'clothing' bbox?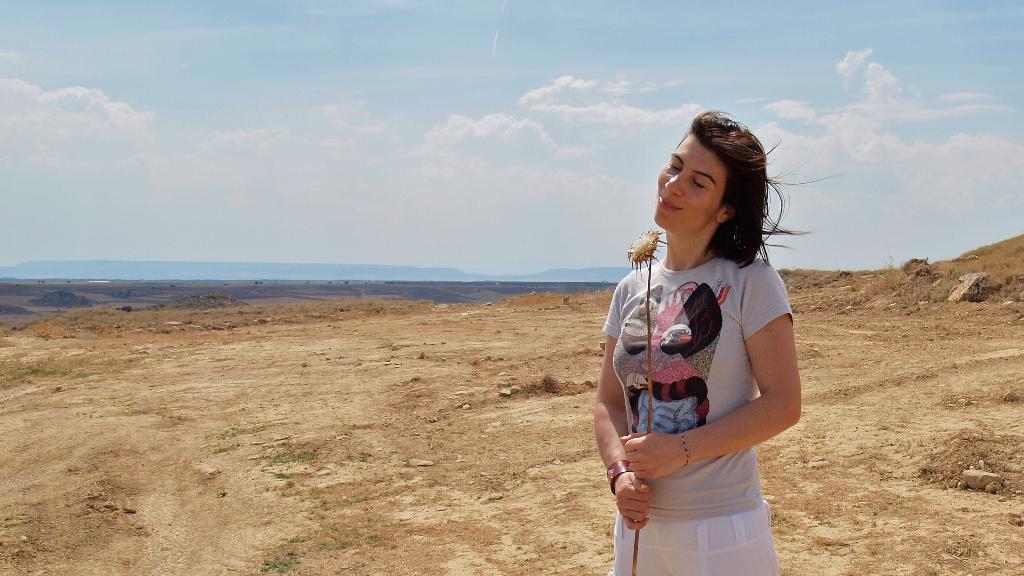
{"left": 600, "top": 203, "right": 795, "bottom": 548}
